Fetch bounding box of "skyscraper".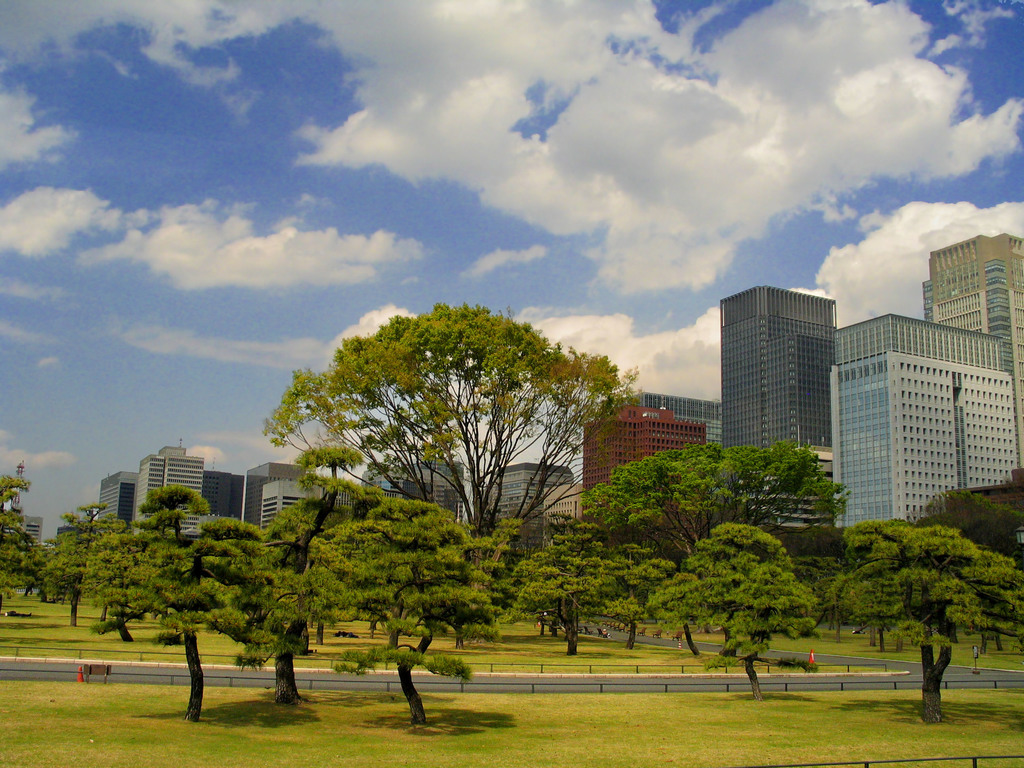
Bbox: Rect(137, 438, 205, 511).
